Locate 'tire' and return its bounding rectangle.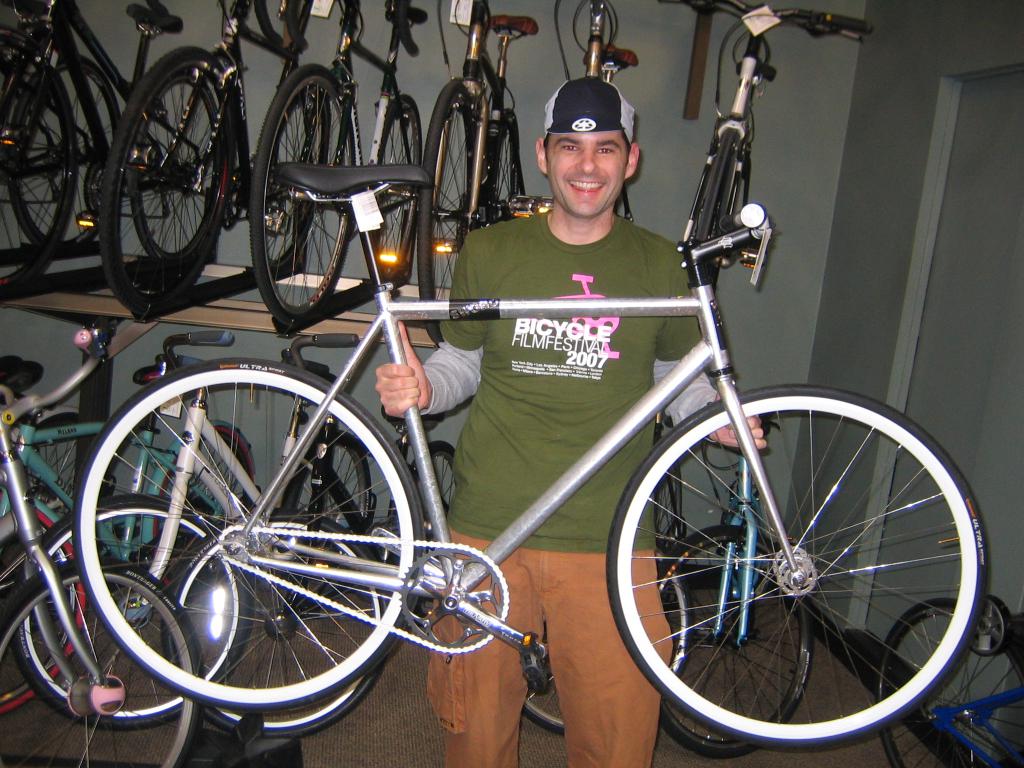
crop(523, 543, 690, 735).
